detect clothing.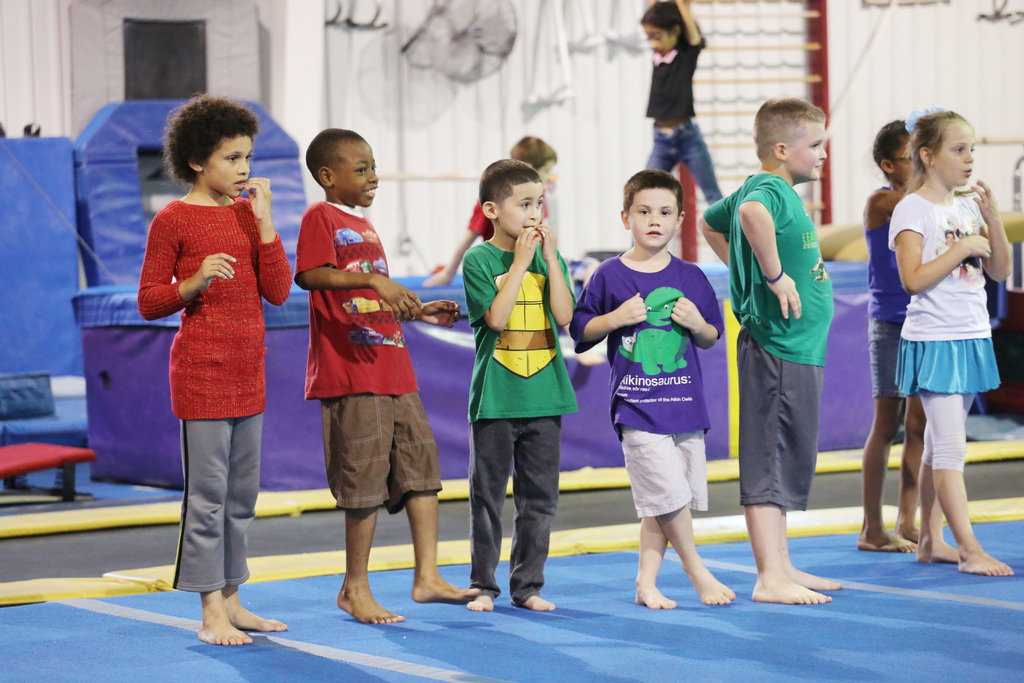
Detected at (x1=135, y1=202, x2=294, y2=597).
